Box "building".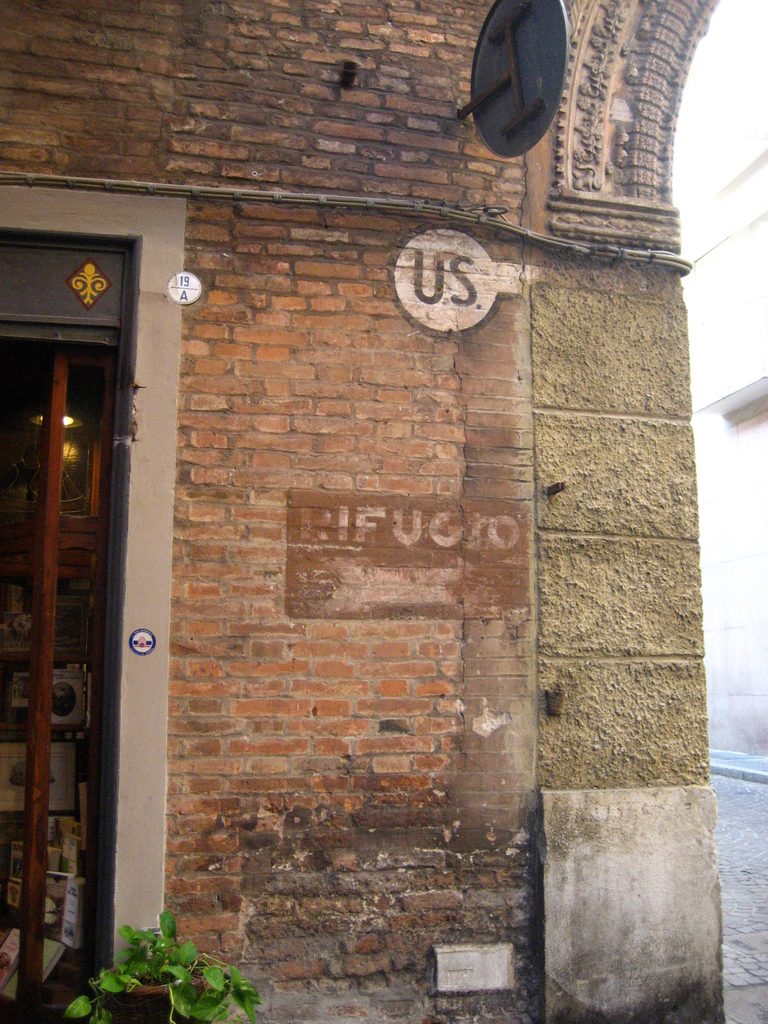
(0, 0, 723, 1023).
